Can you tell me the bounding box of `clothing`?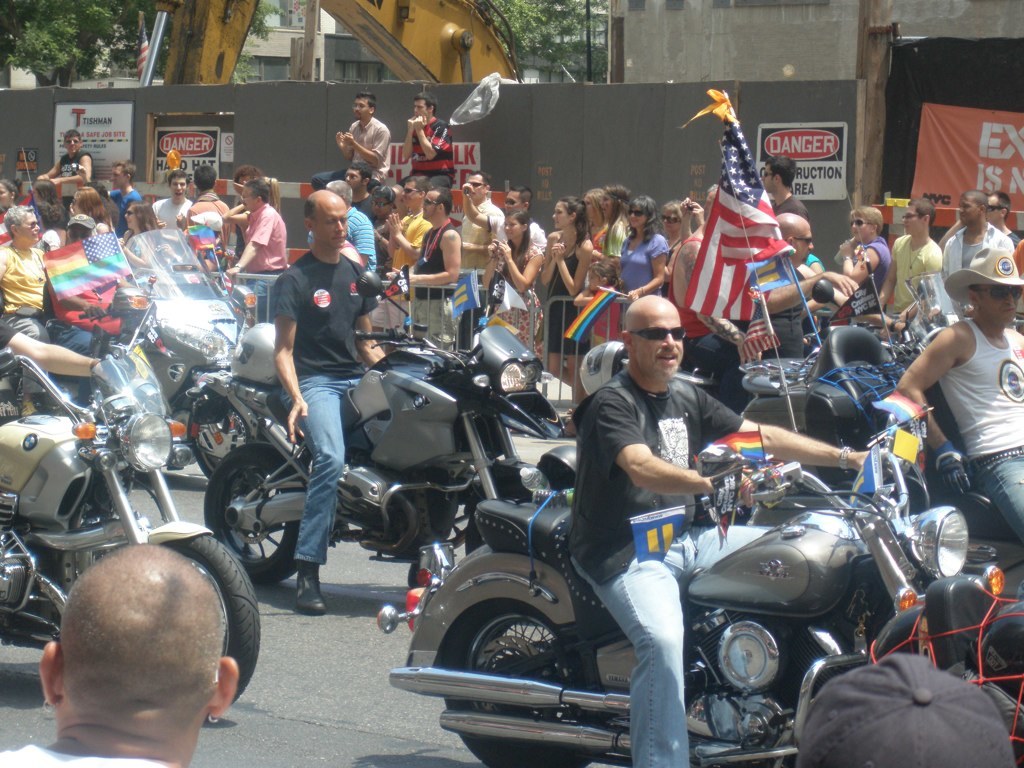
[x1=451, y1=194, x2=490, y2=287].
